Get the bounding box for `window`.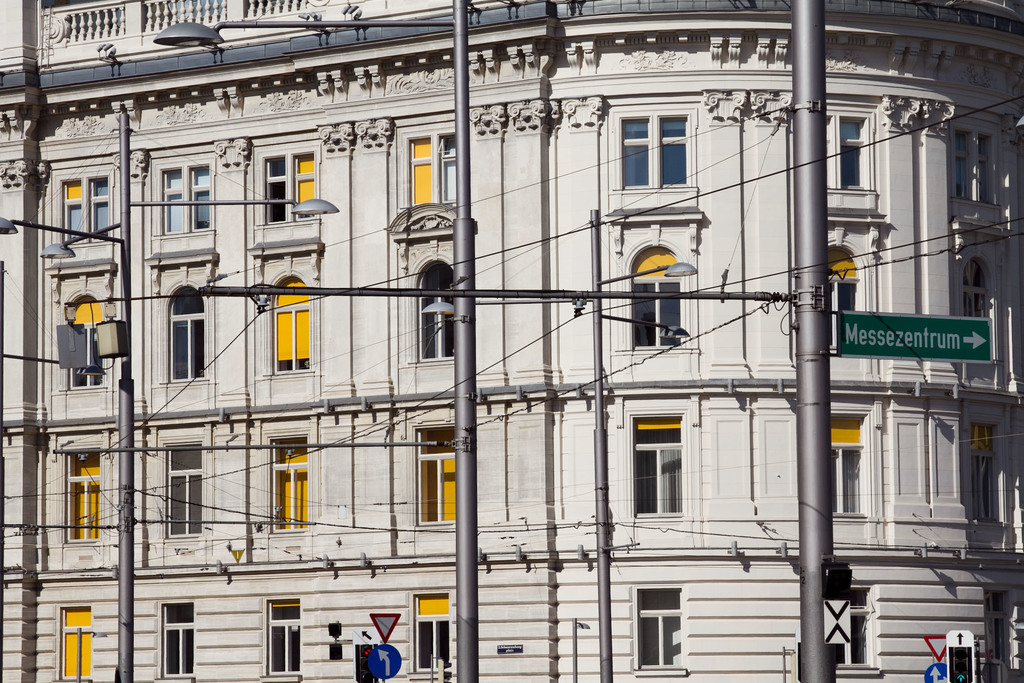
{"left": 829, "top": 275, "right": 858, "bottom": 351}.
